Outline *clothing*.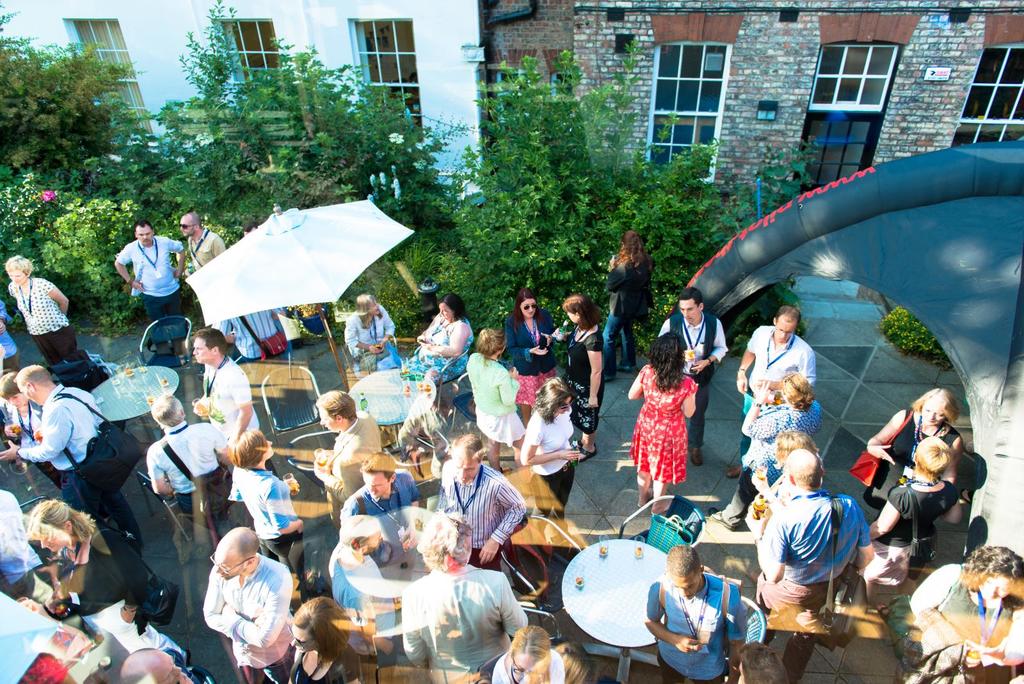
Outline: x1=143 y1=416 x2=237 y2=532.
